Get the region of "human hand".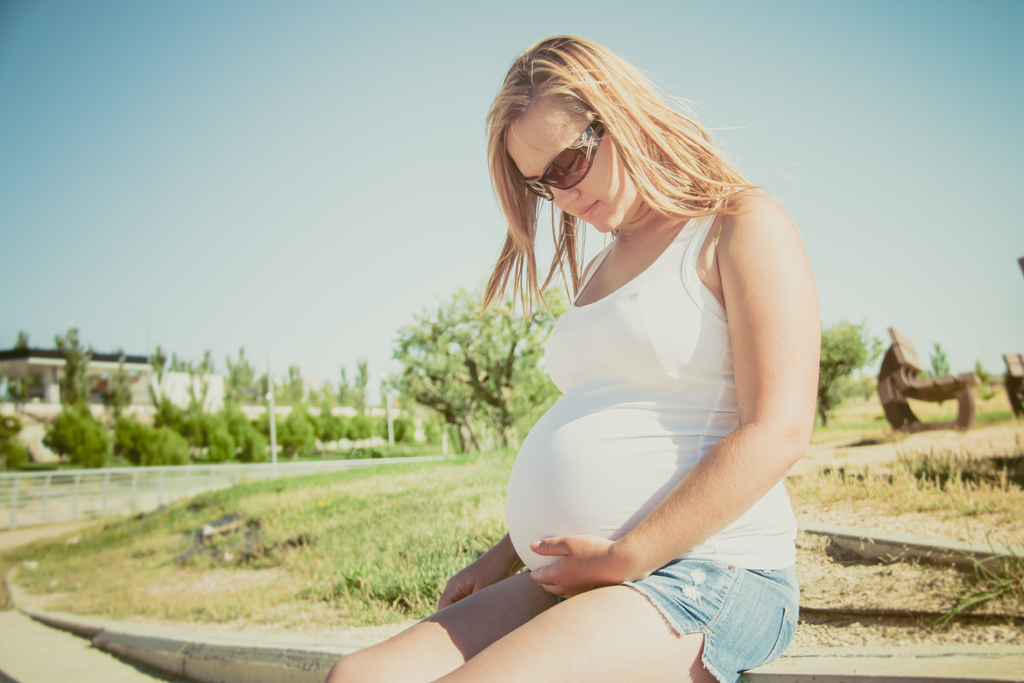
(534, 522, 641, 602).
